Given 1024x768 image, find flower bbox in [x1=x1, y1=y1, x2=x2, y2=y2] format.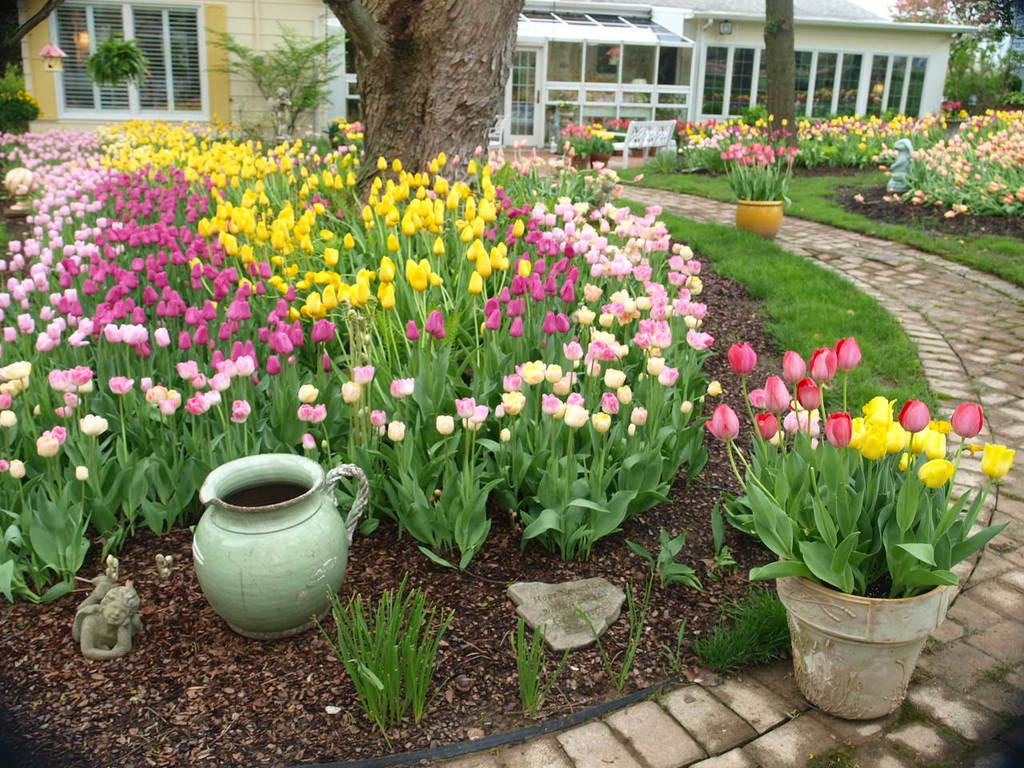
[x1=950, y1=402, x2=985, y2=434].
